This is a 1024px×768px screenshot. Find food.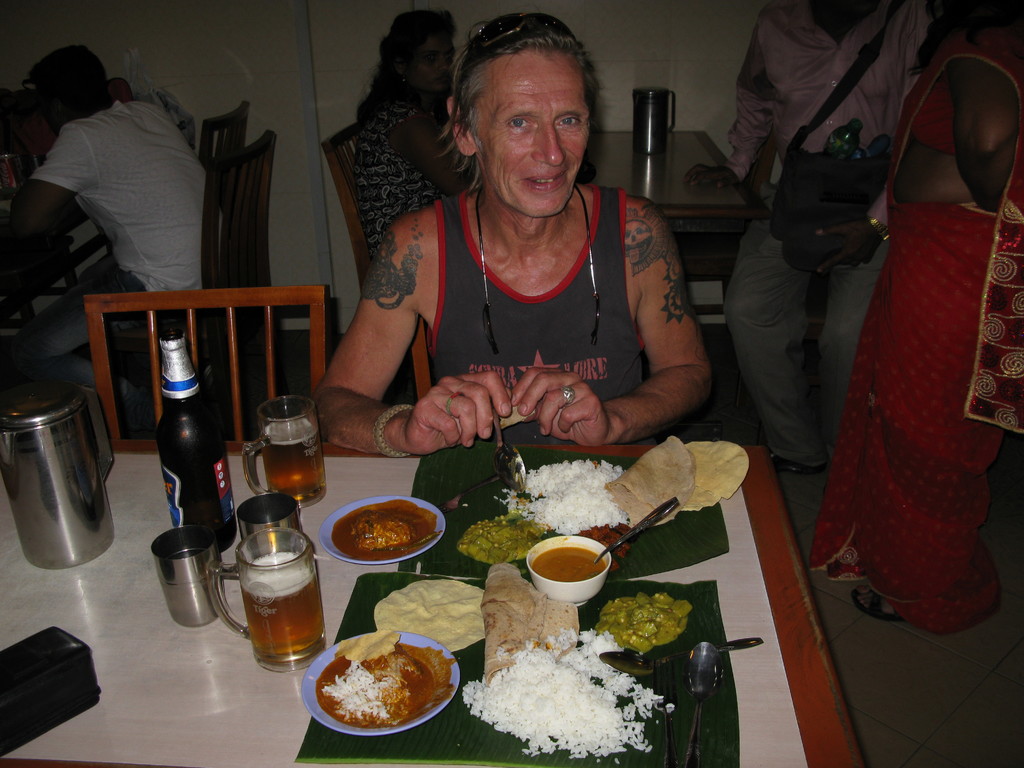
Bounding box: x1=304 y1=620 x2=449 y2=737.
